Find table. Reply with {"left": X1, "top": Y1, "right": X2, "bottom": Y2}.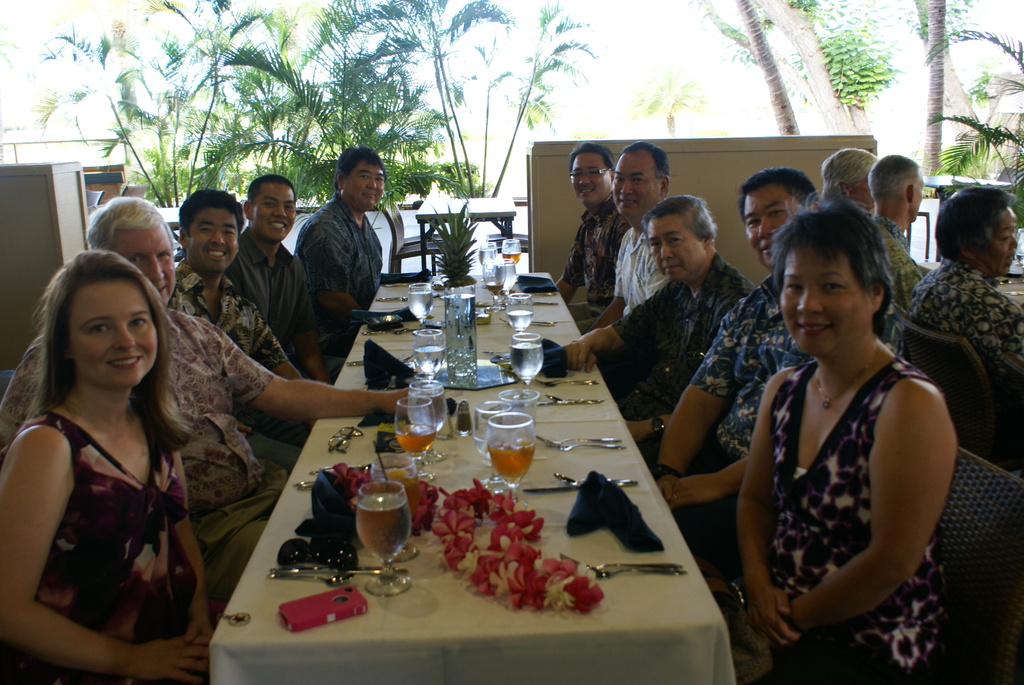
{"left": 171, "top": 293, "right": 801, "bottom": 684}.
